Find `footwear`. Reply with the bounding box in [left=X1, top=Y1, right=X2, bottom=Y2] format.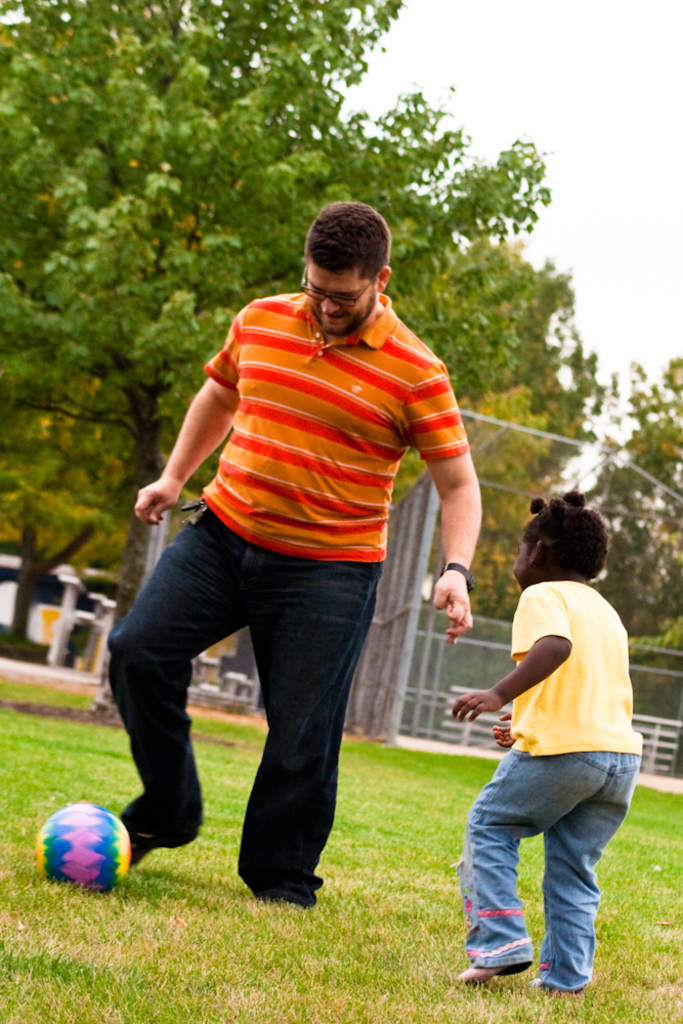
[left=131, top=823, right=204, bottom=868].
